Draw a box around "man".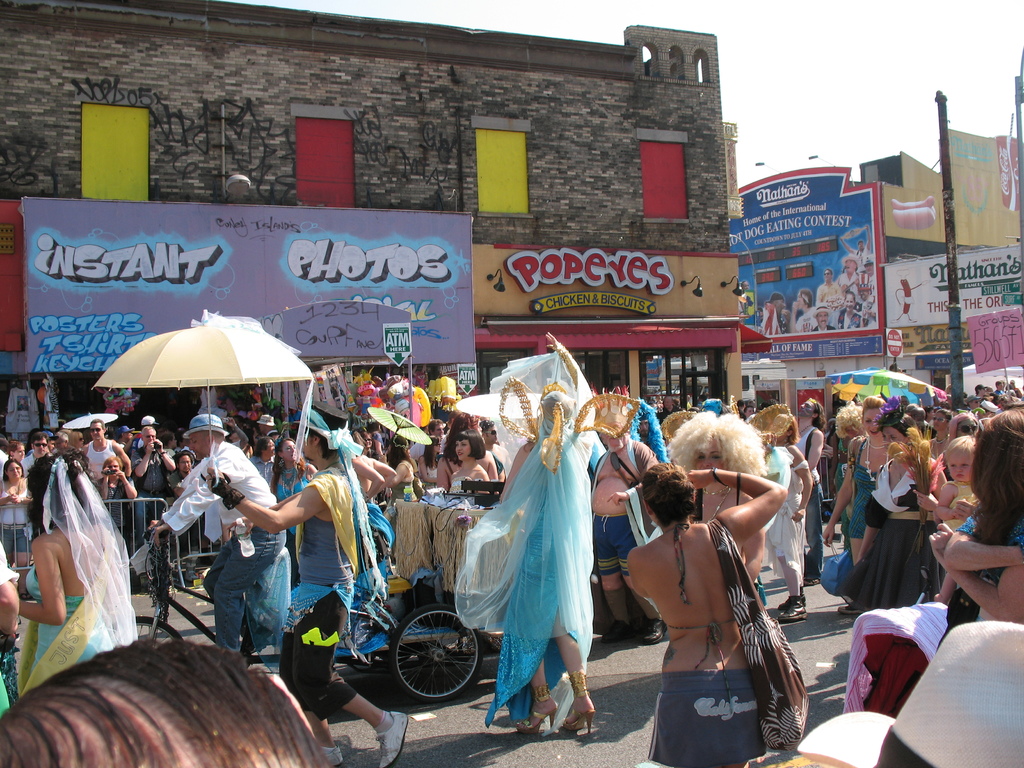
(145,413,289,653).
